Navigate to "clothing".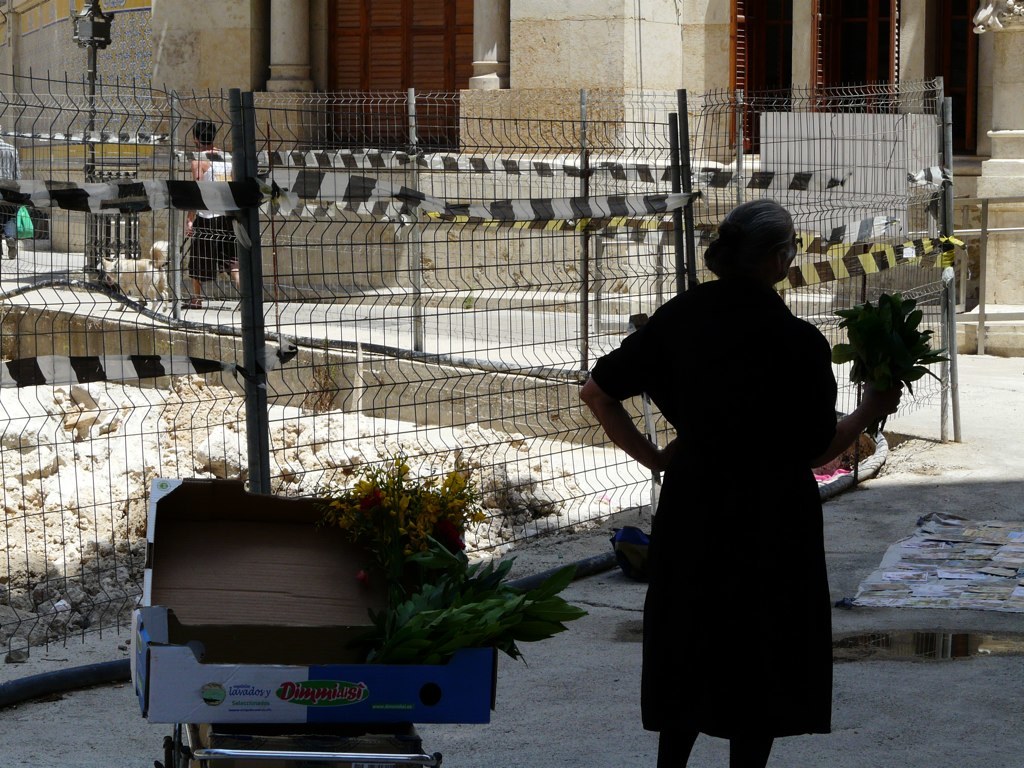
Navigation target: bbox(609, 221, 860, 739).
